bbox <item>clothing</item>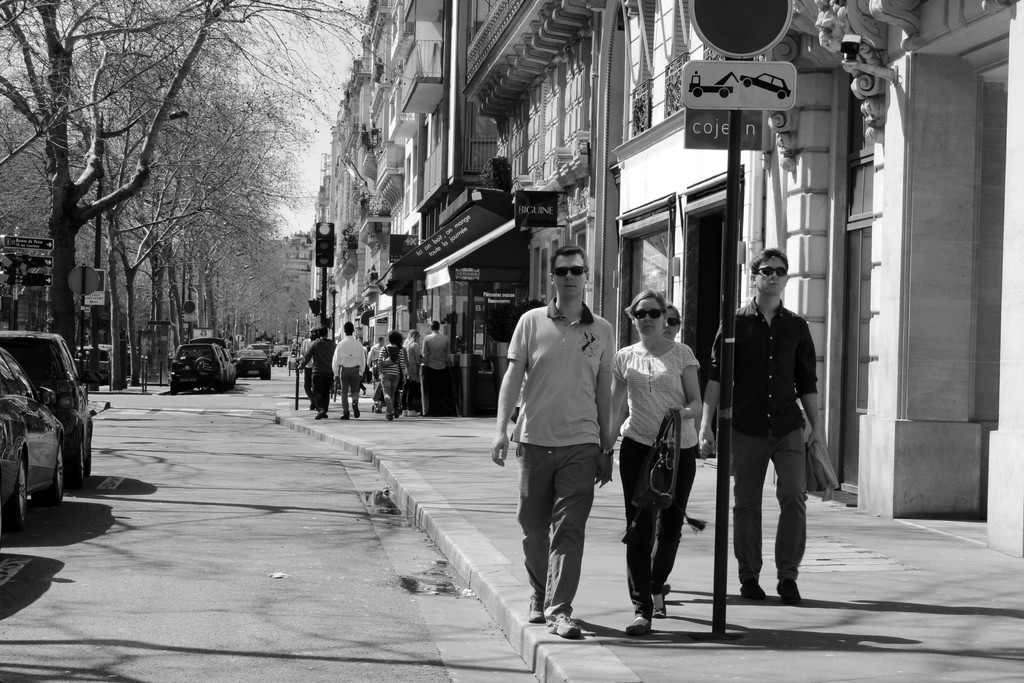
299/338/335/414
